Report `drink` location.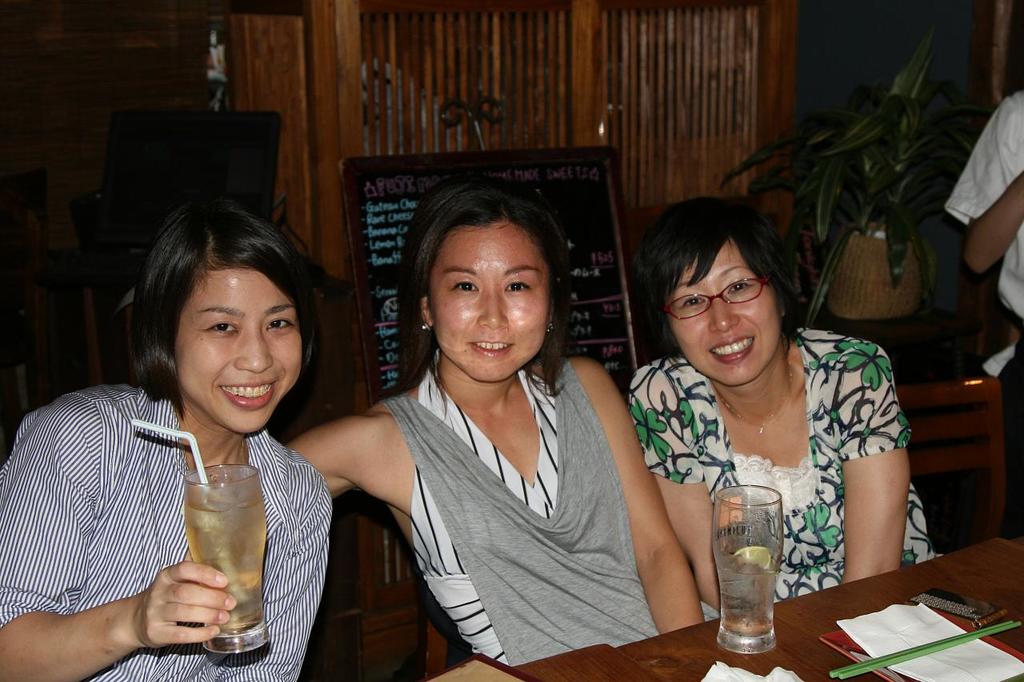
Report: (722, 483, 798, 660).
